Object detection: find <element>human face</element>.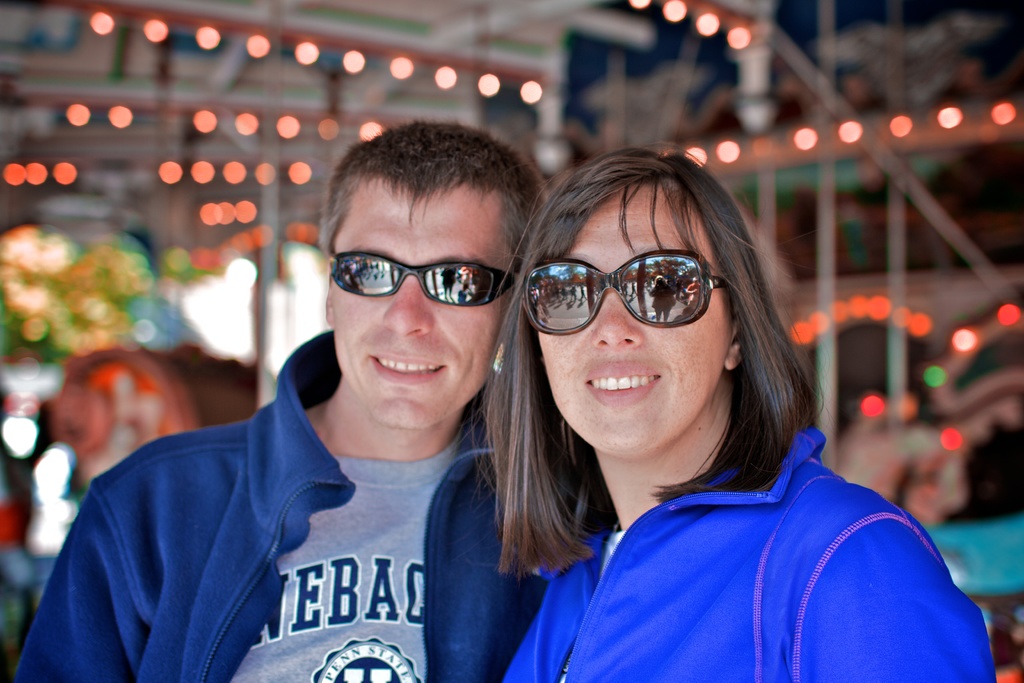
[539, 170, 729, 465].
